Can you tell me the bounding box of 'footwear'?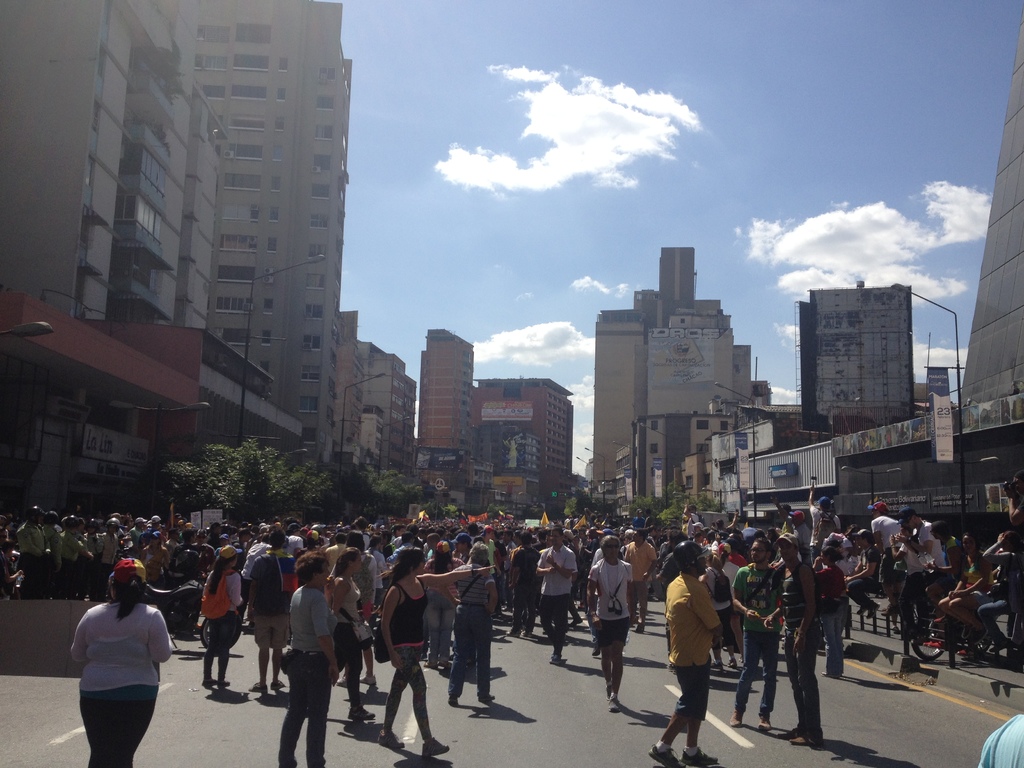
{"left": 756, "top": 710, "right": 774, "bottom": 732}.
